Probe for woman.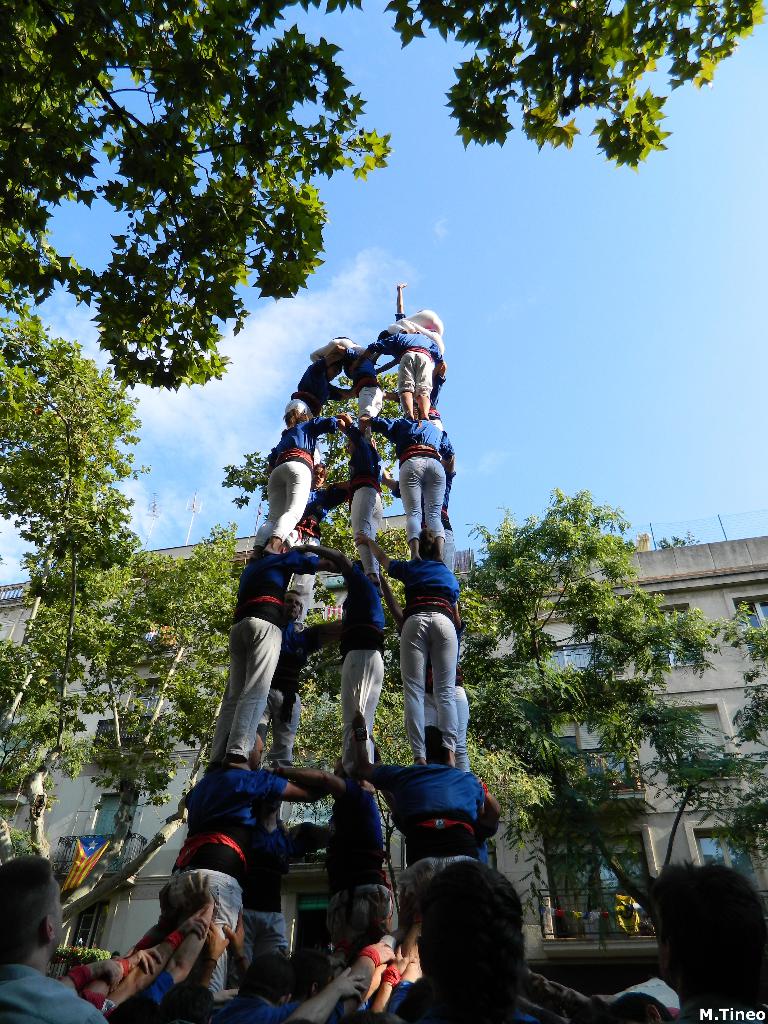
Probe result: BBox(247, 407, 367, 561).
